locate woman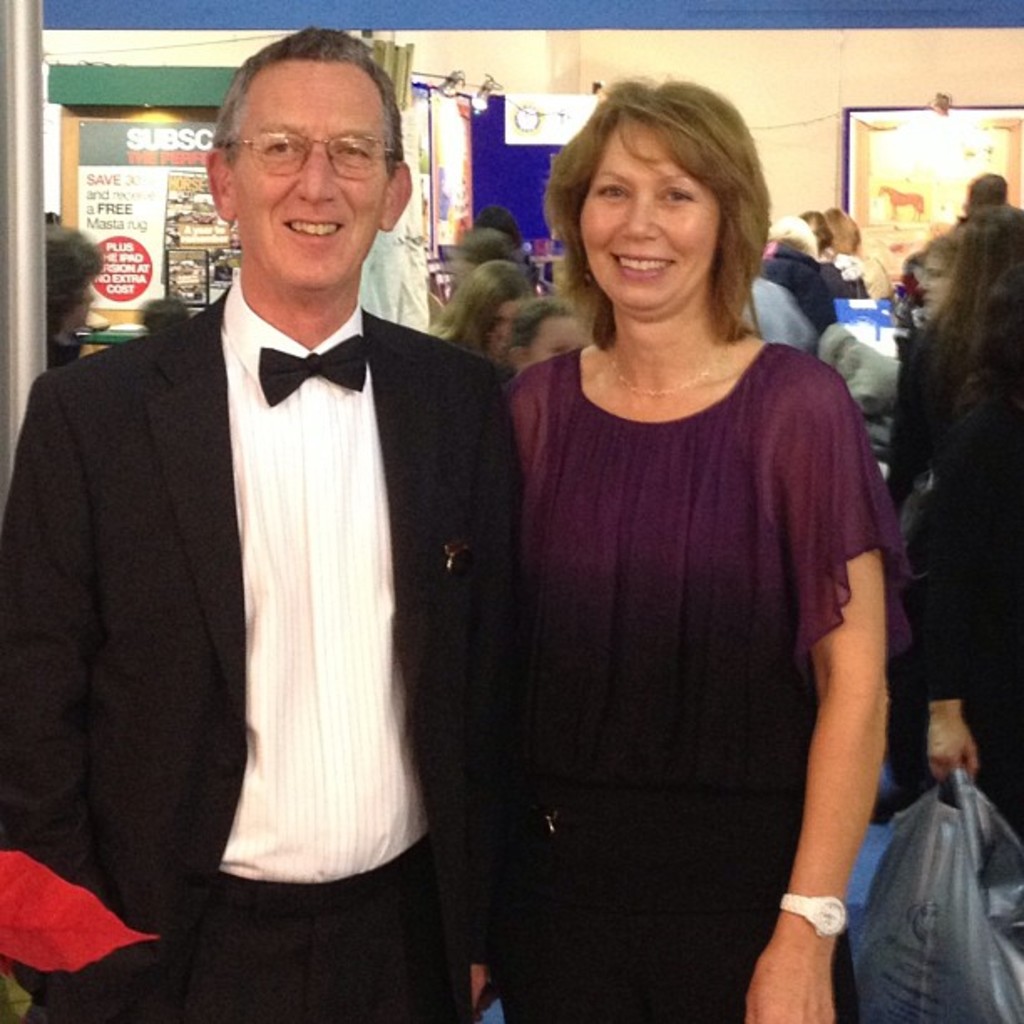
box(912, 231, 960, 318)
